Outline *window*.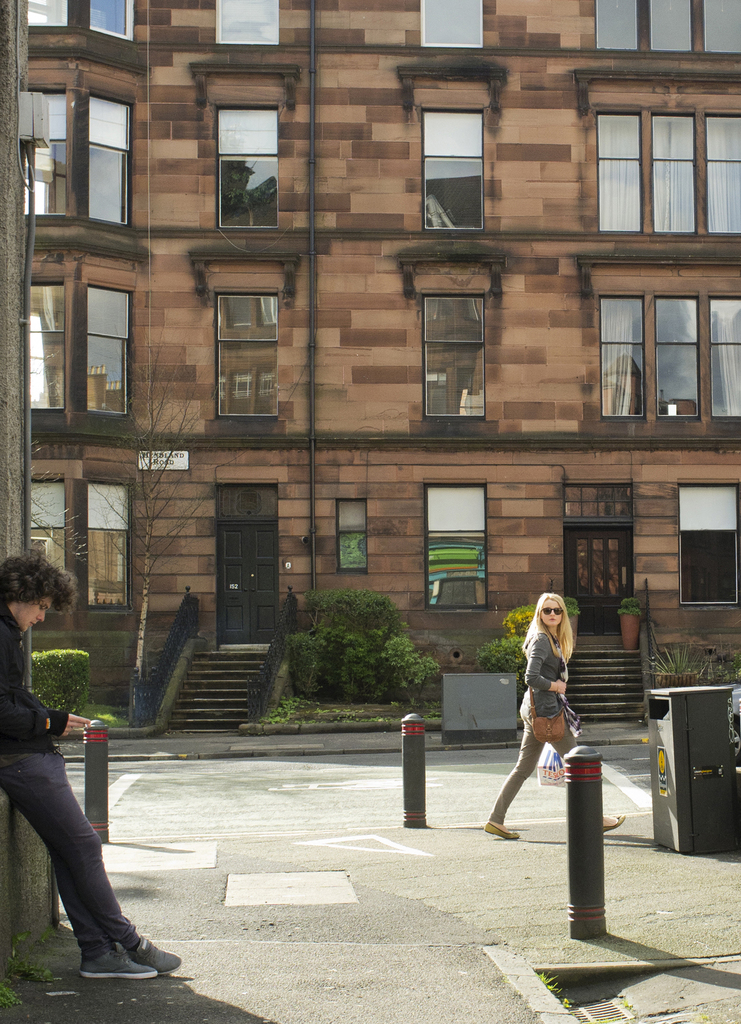
Outline: 23:480:58:607.
